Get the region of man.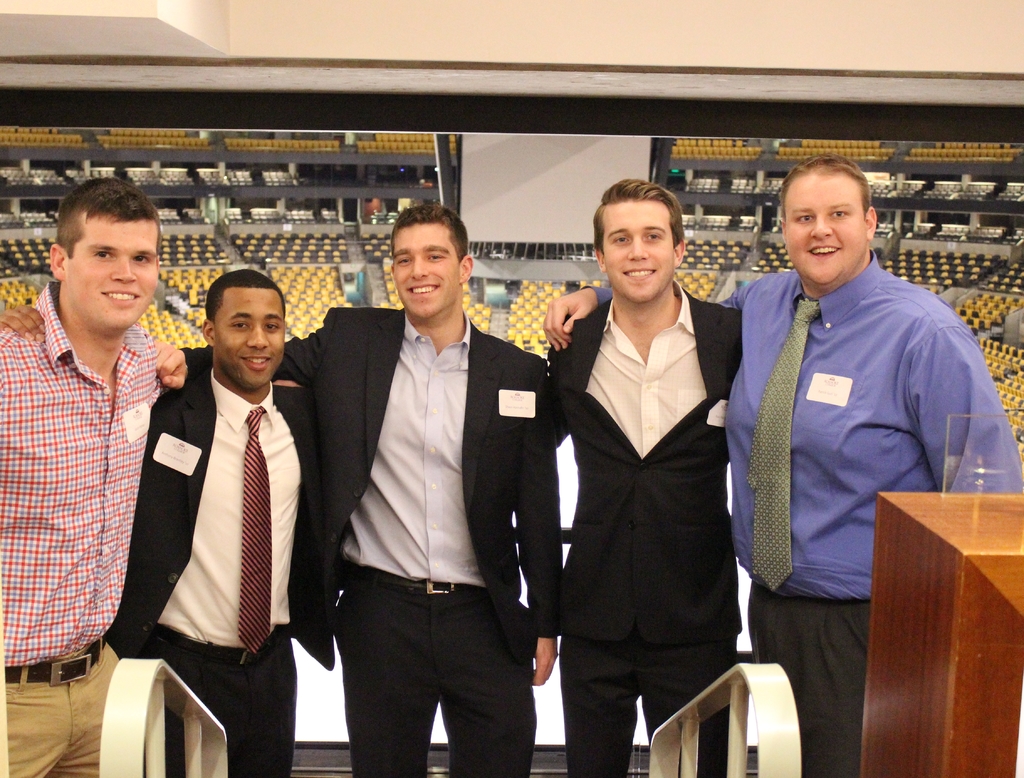
rect(545, 177, 746, 777).
